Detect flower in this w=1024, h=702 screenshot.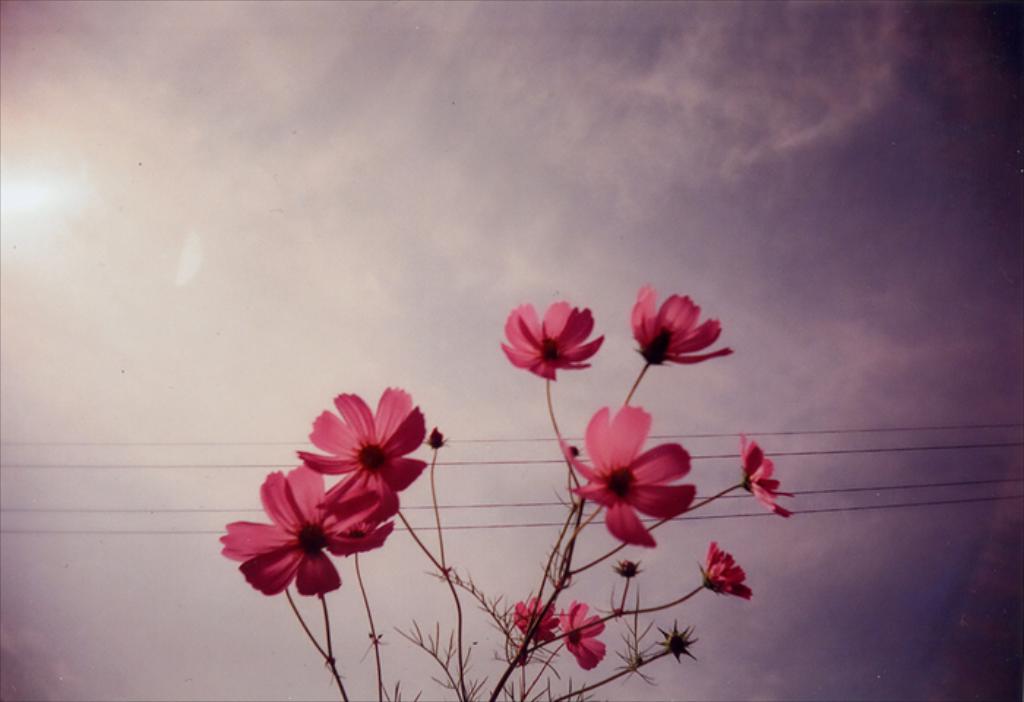
Detection: region(215, 458, 399, 603).
